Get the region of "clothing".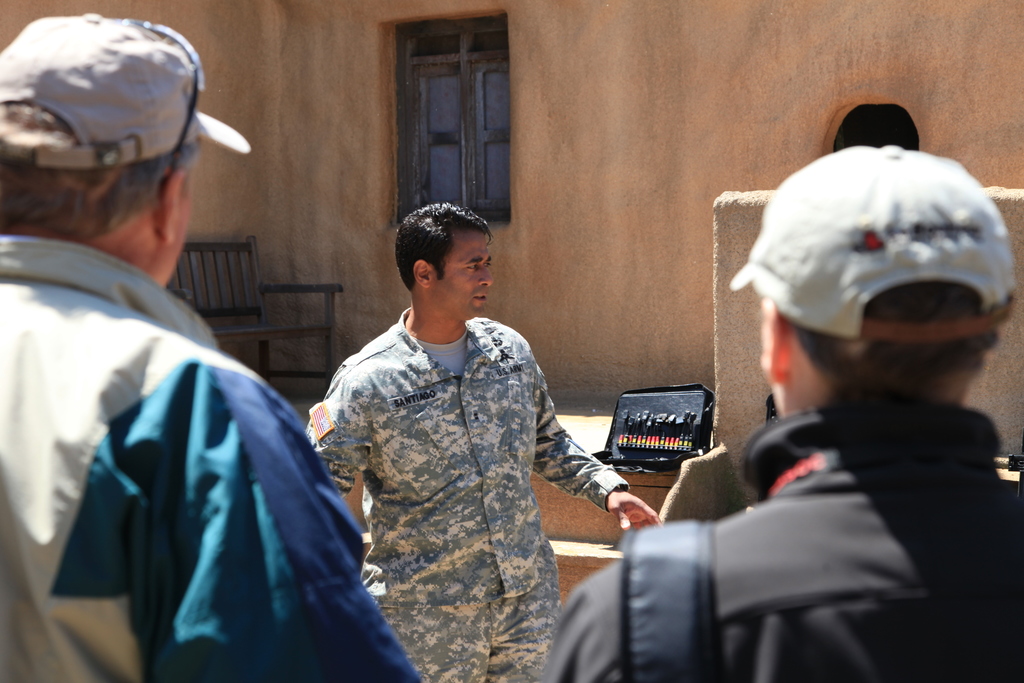
bbox=(0, 230, 427, 682).
